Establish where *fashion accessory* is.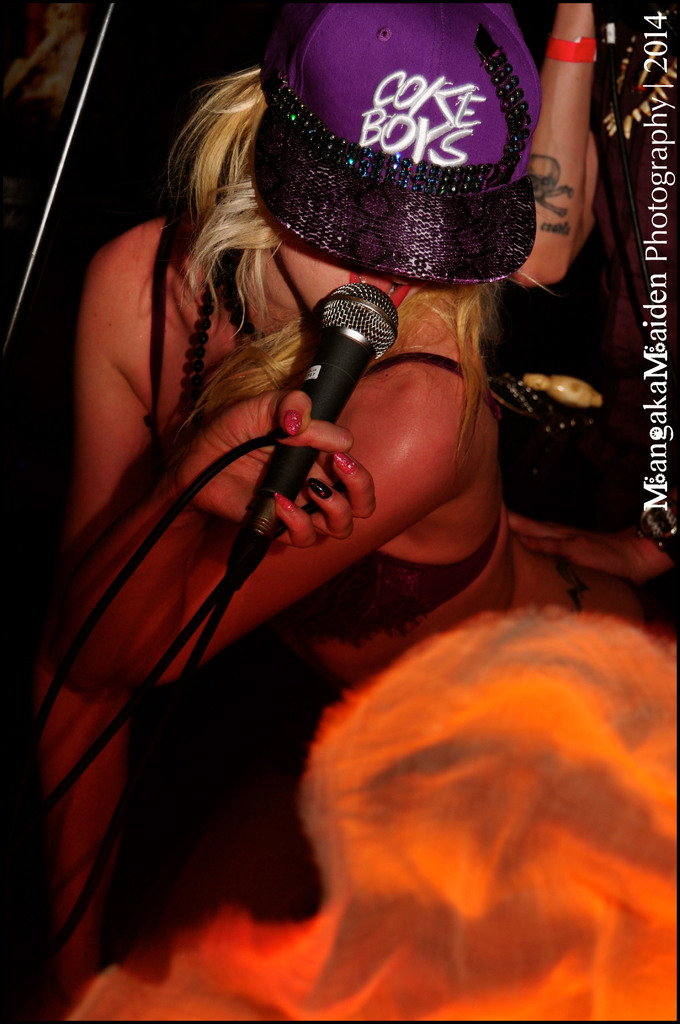
Established at box(180, 284, 213, 406).
